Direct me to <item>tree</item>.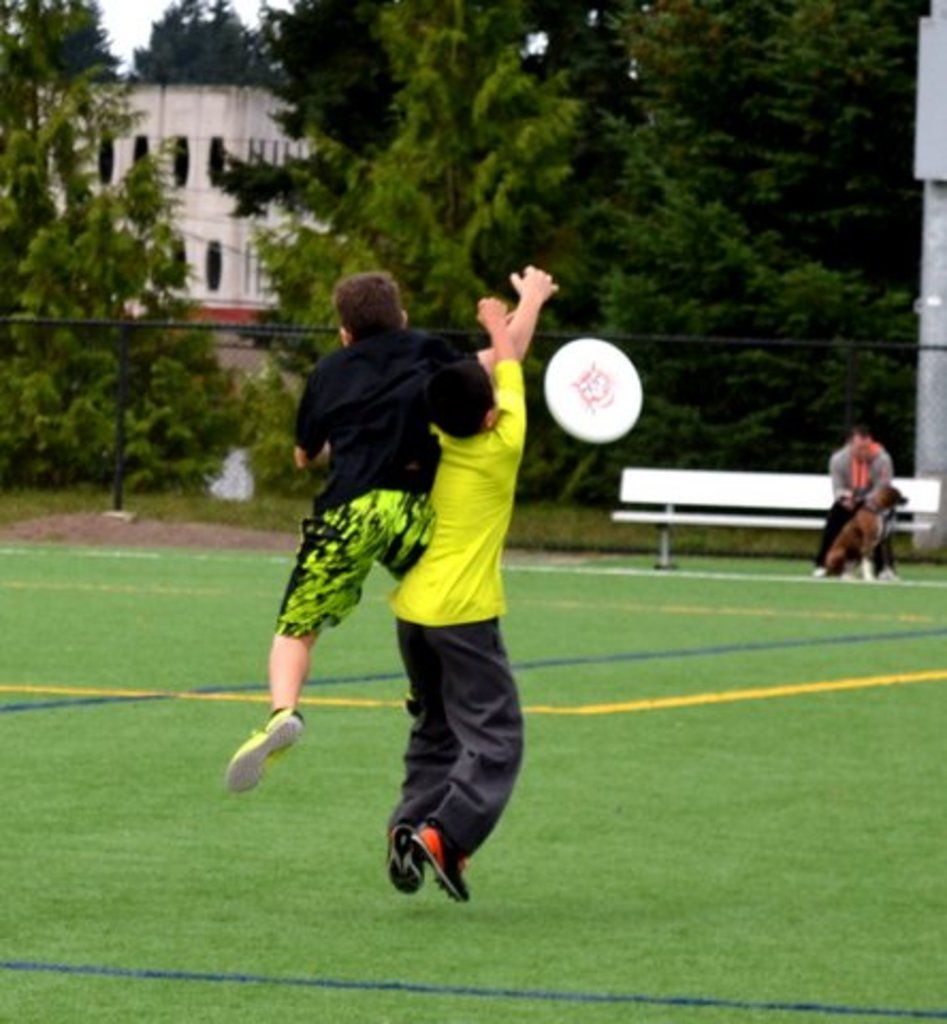
Direction: 587 0 904 461.
